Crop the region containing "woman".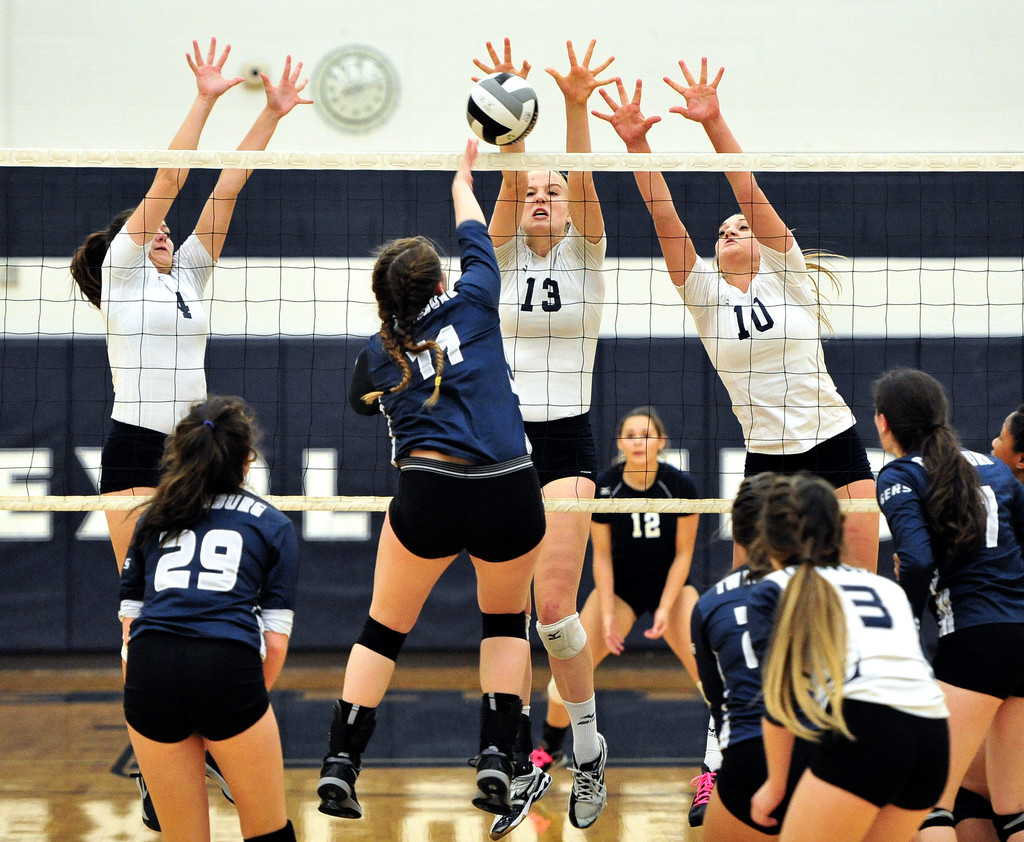
Crop region: <box>586,51,881,594</box>.
